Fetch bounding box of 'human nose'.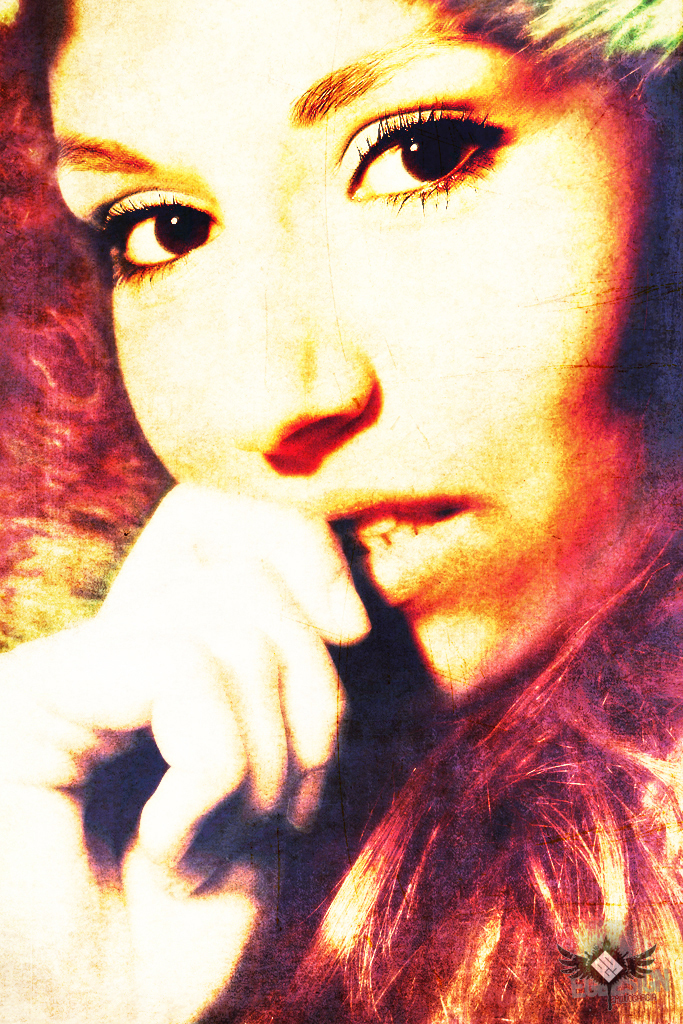
Bbox: 247, 231, 380, 455.
